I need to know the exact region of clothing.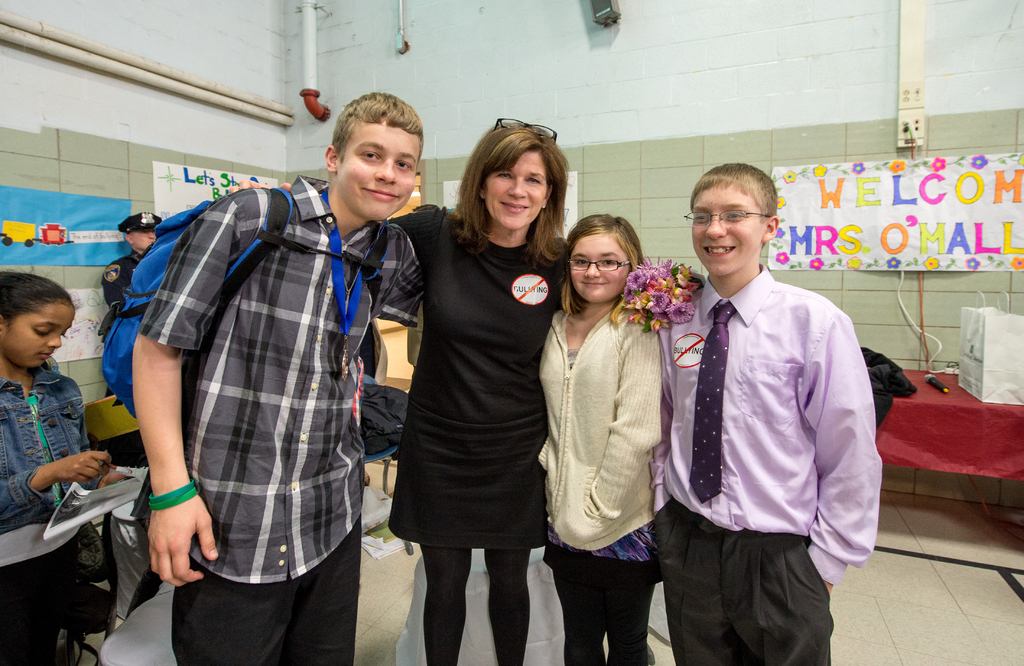
Region: box(100, 170, 394, 633).
